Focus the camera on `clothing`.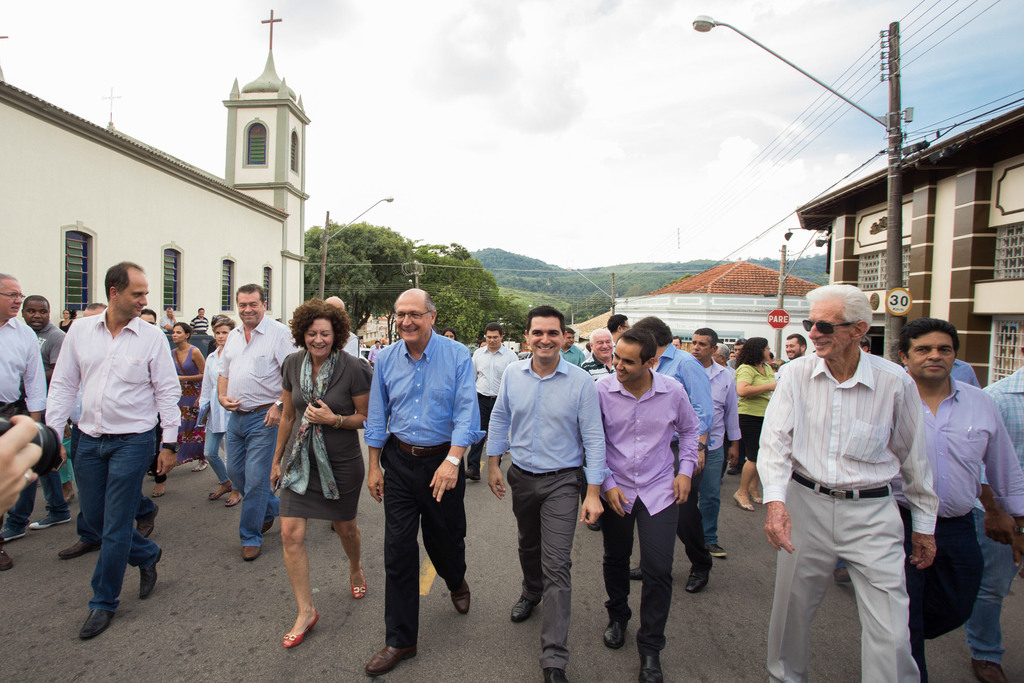
Focus region: (477, 340, 511, 452).
